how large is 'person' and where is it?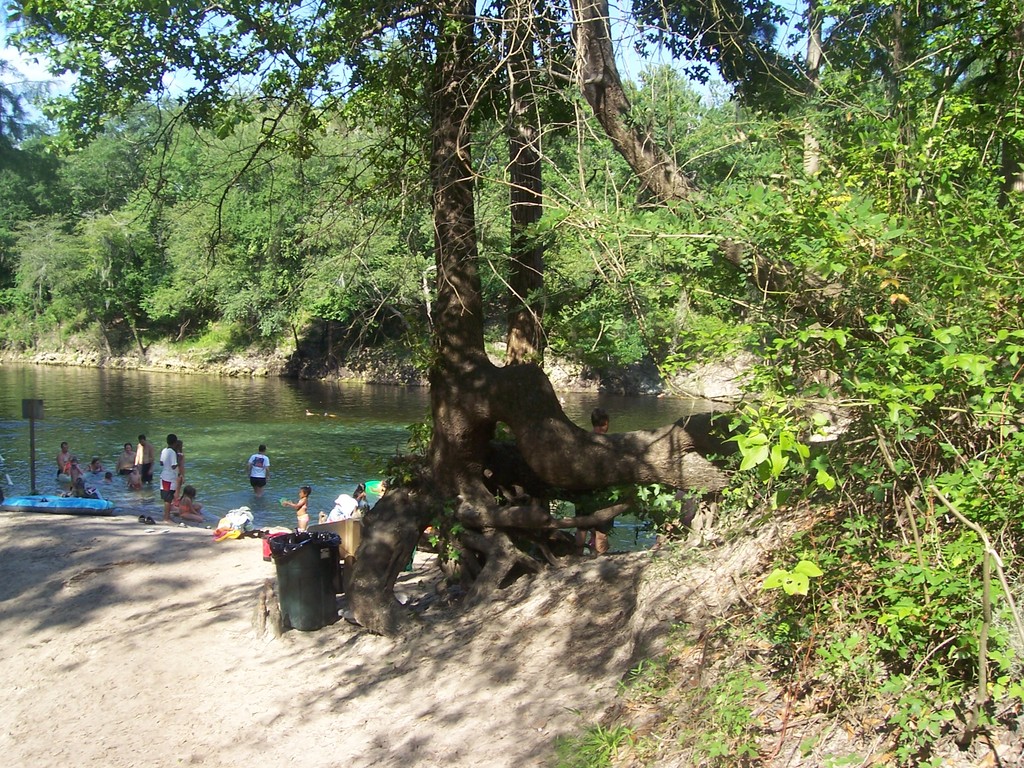
Bounding box: <box>175,484,204,521</box>.
